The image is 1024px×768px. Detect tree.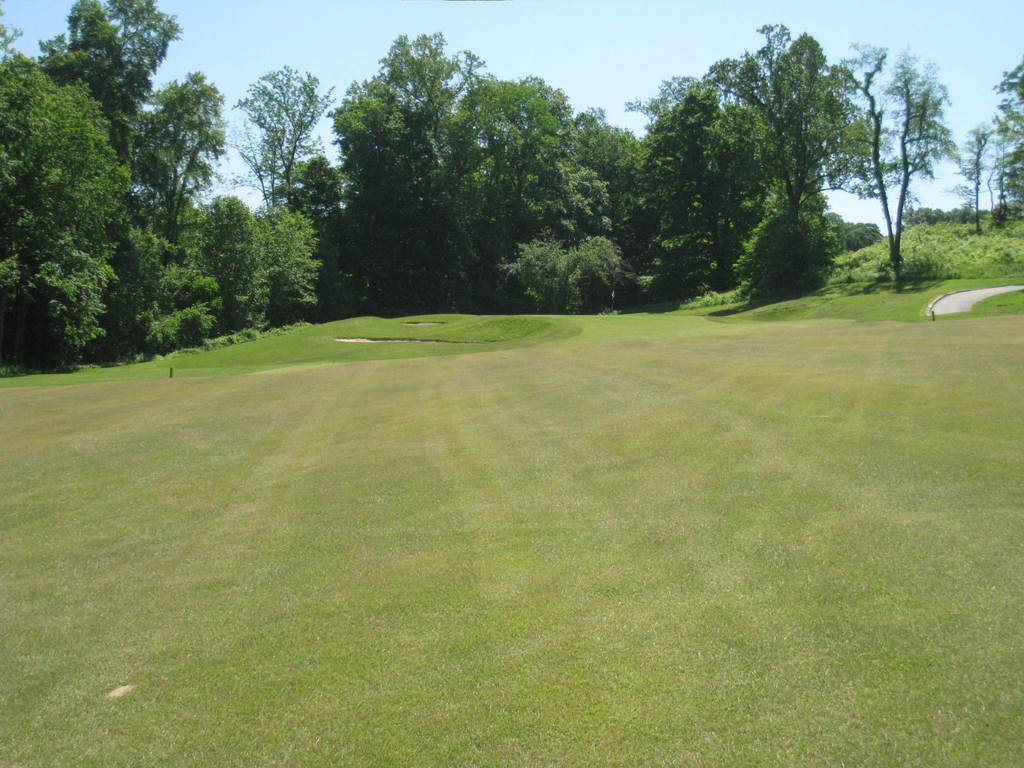
Detection: detection(423, 80, 564, 313).
